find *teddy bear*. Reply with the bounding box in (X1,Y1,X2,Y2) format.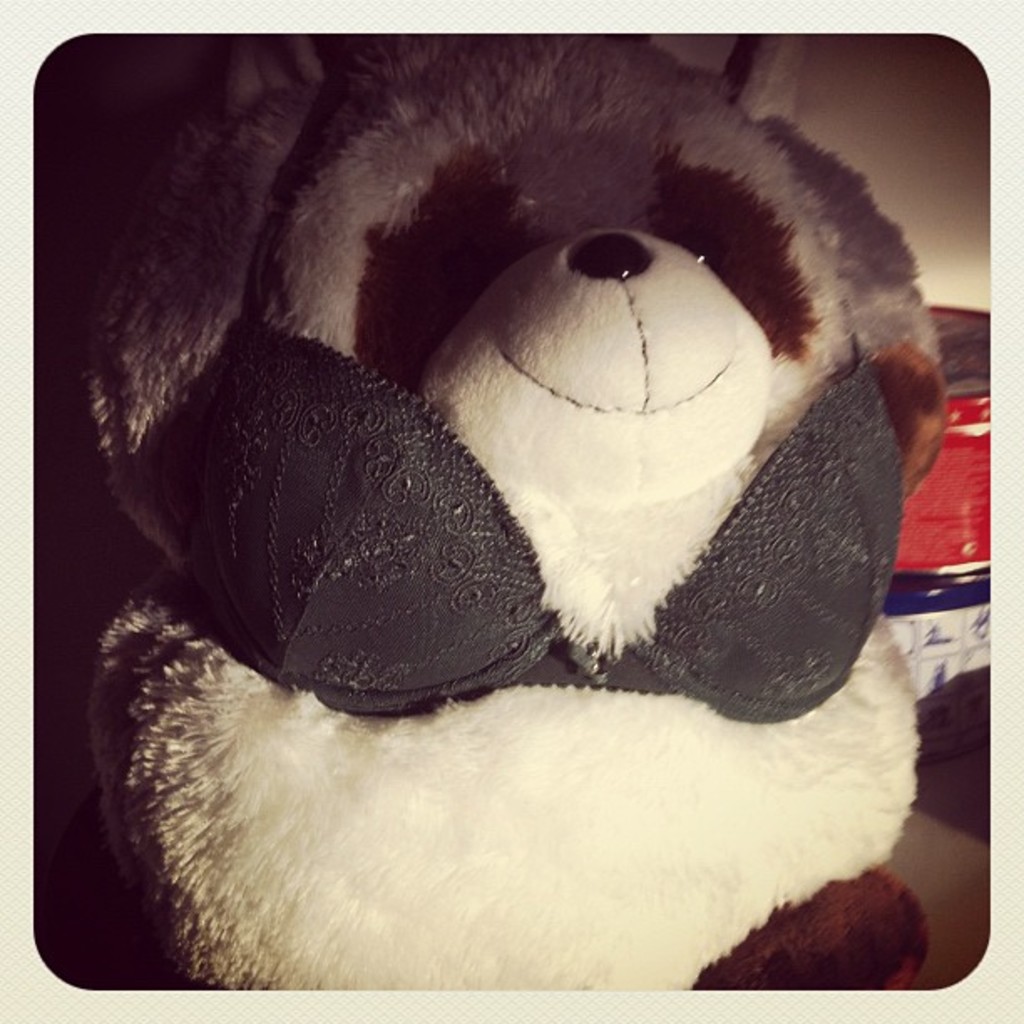
(57,42,917,982).
